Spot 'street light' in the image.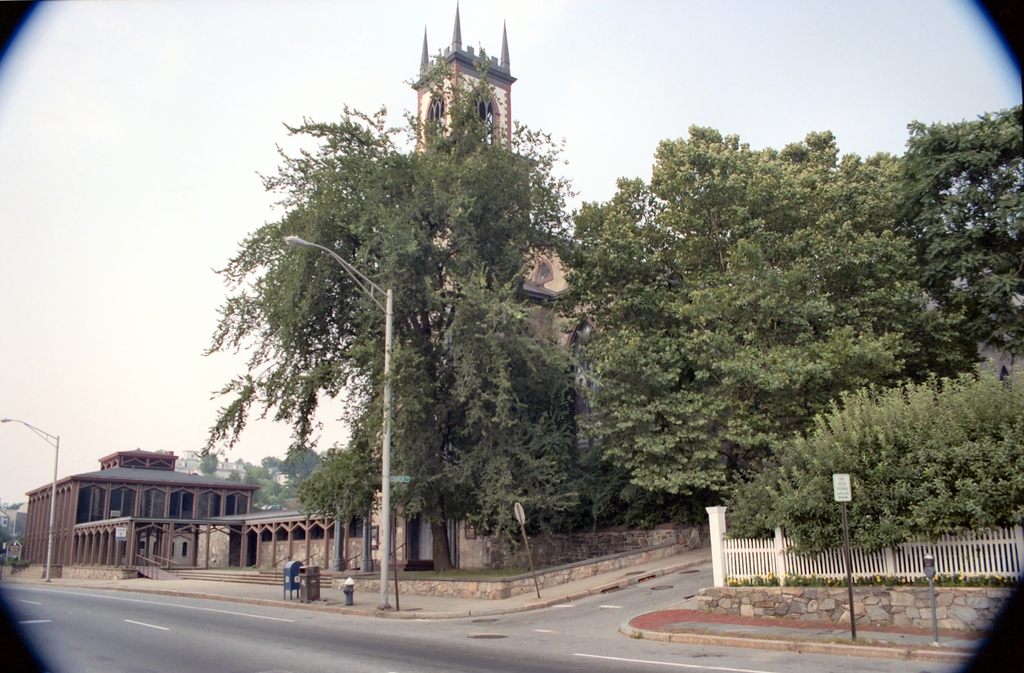
'street light' found at 1 412 60 581.
